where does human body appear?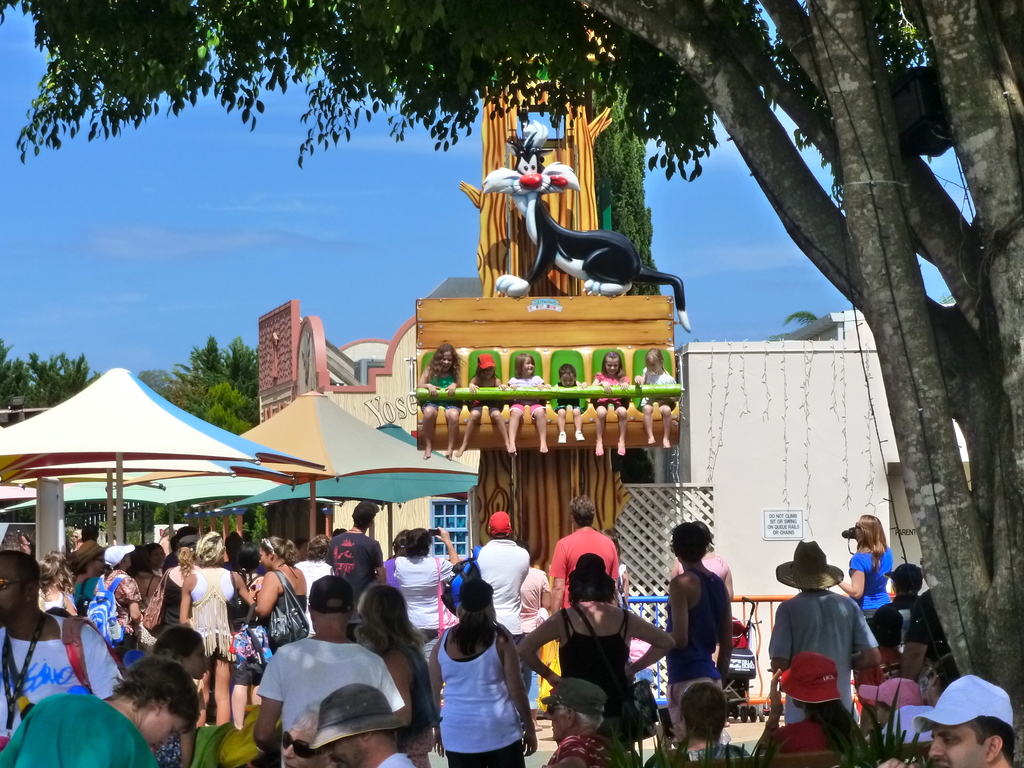
Appears at detection(356, 578, 432, 765).
